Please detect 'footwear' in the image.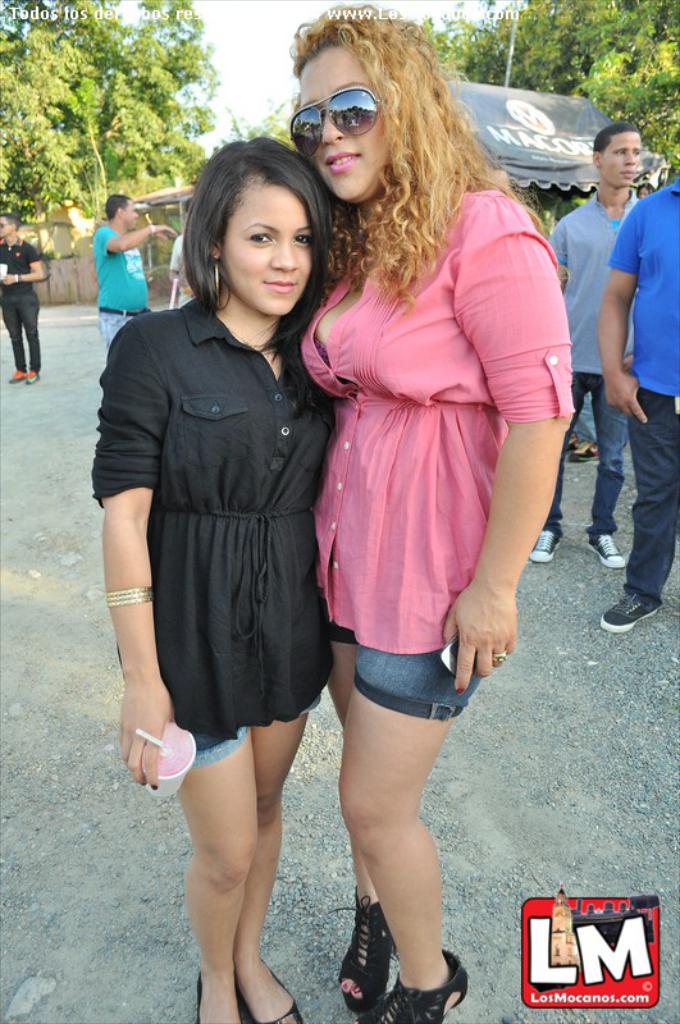
(601, 582, 670, 636).
